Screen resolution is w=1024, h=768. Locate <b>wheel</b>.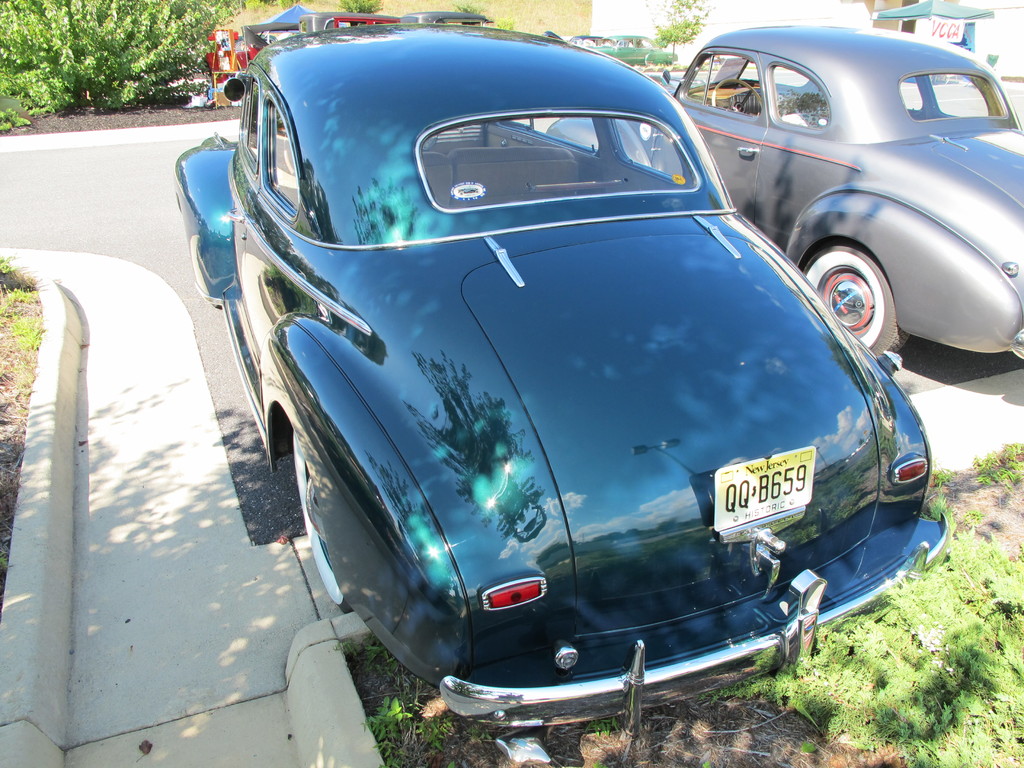
{"left": 285, "top": 433, "right": 387, "bottom": 617}.
